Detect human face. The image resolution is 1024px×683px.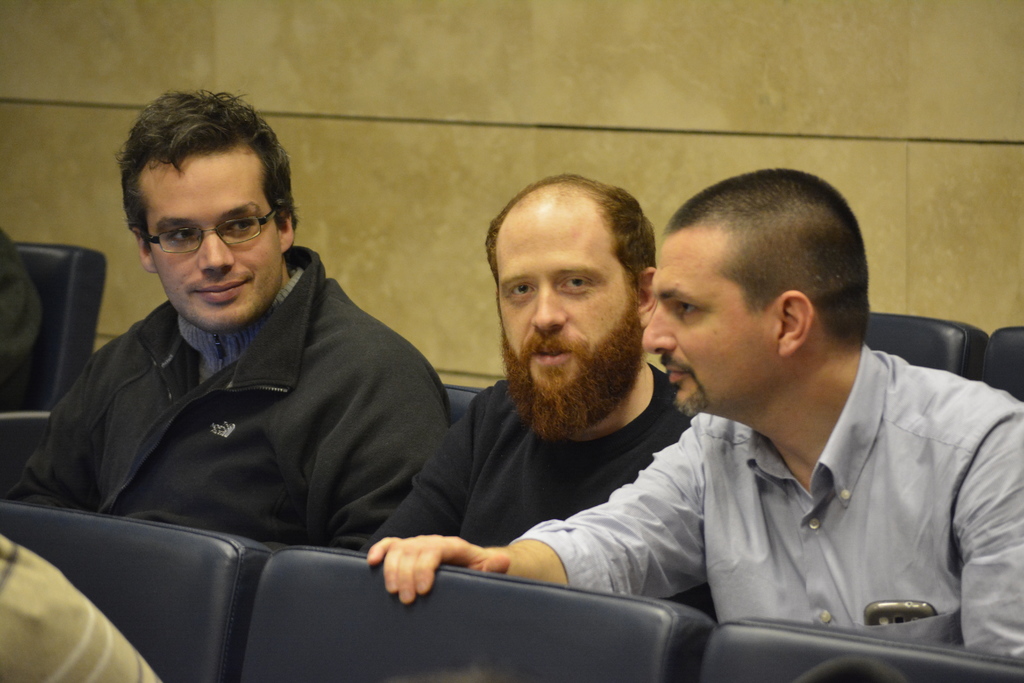
(499,209,644,440).
